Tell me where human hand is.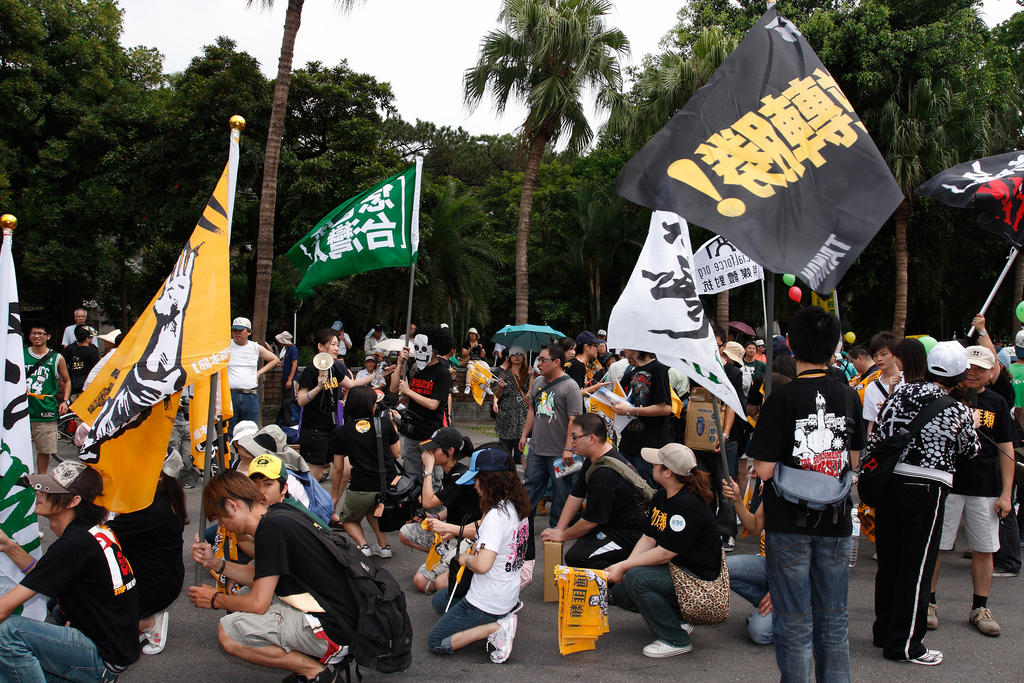
human hand is at <region>970, 311, 988, 336</region>.
